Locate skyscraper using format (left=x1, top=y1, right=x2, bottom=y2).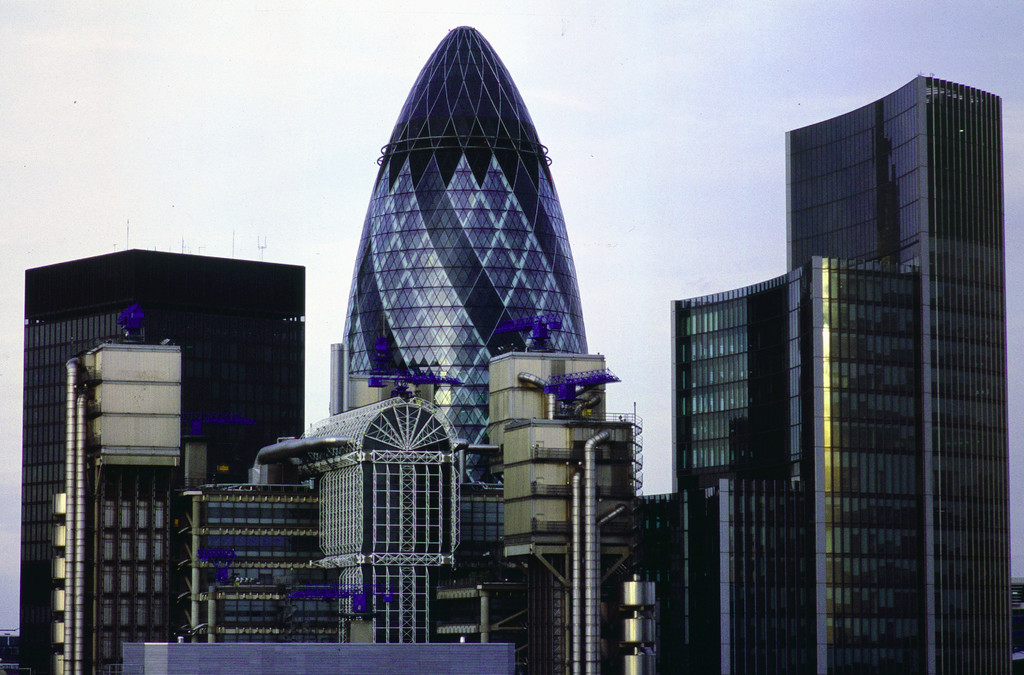
(left=316, top=33, right=609, bottom=528).
